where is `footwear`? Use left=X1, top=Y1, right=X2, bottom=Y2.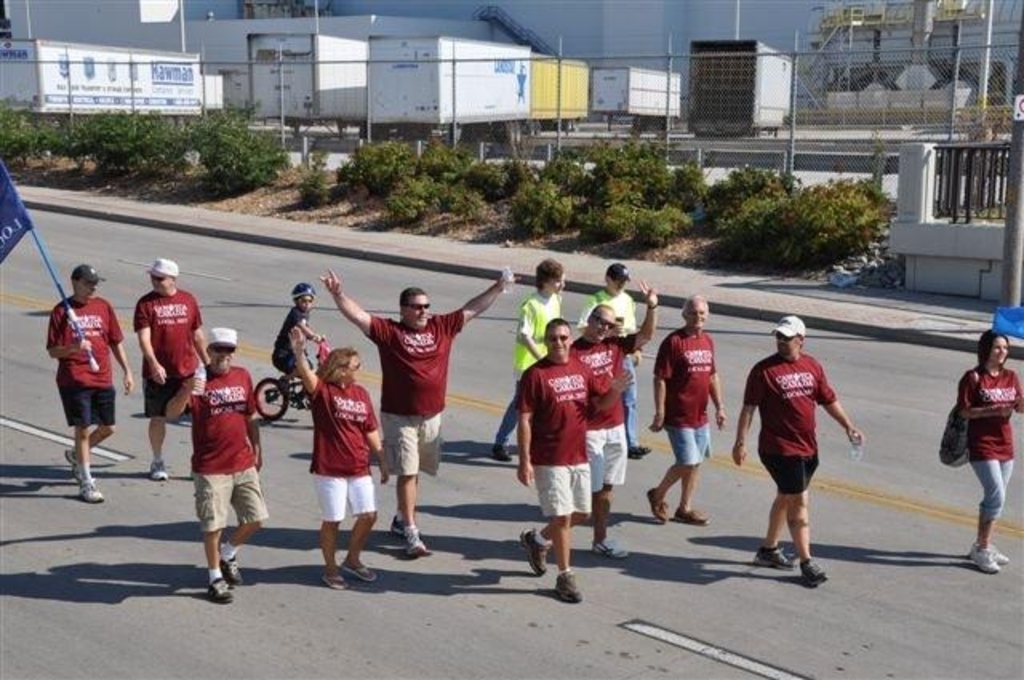
left=78, top=482, right=101, bottom=504.
